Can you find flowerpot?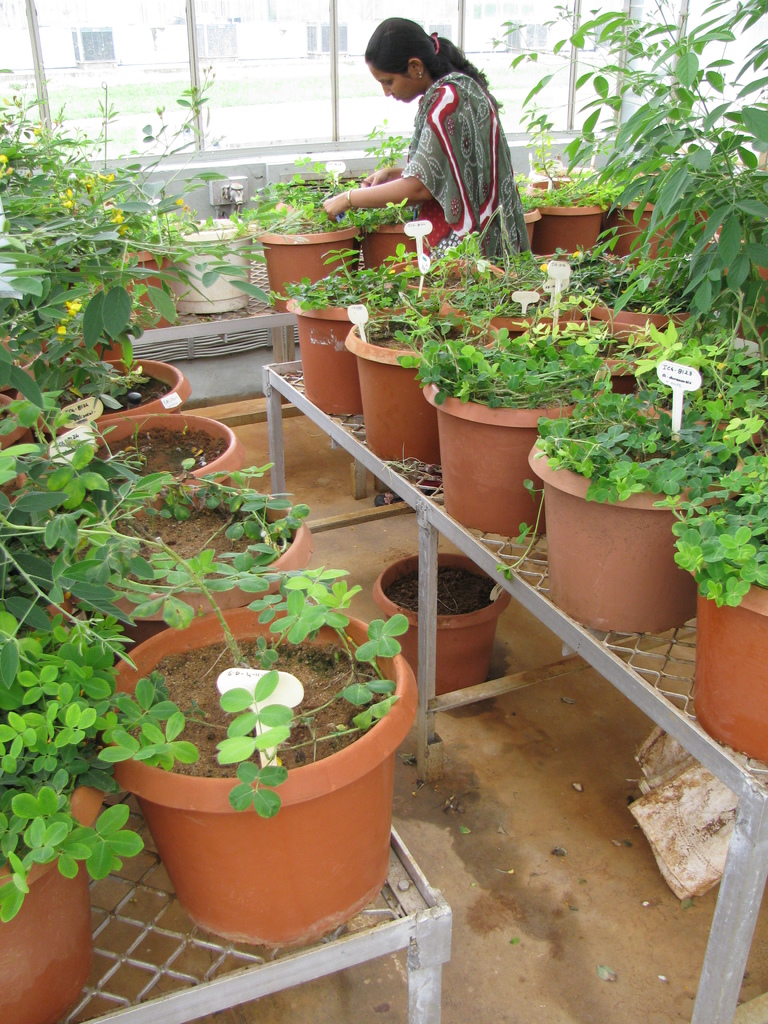
Yes, bounding box: 684:564:767:770.
